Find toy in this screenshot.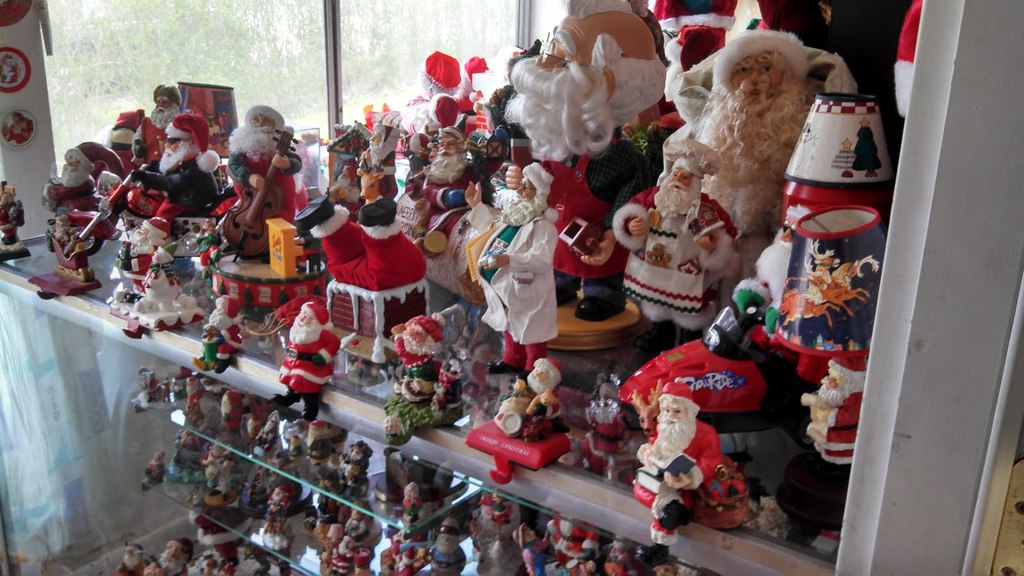
The bounding box for toy is bbox=[335, 436, 374, 499].
